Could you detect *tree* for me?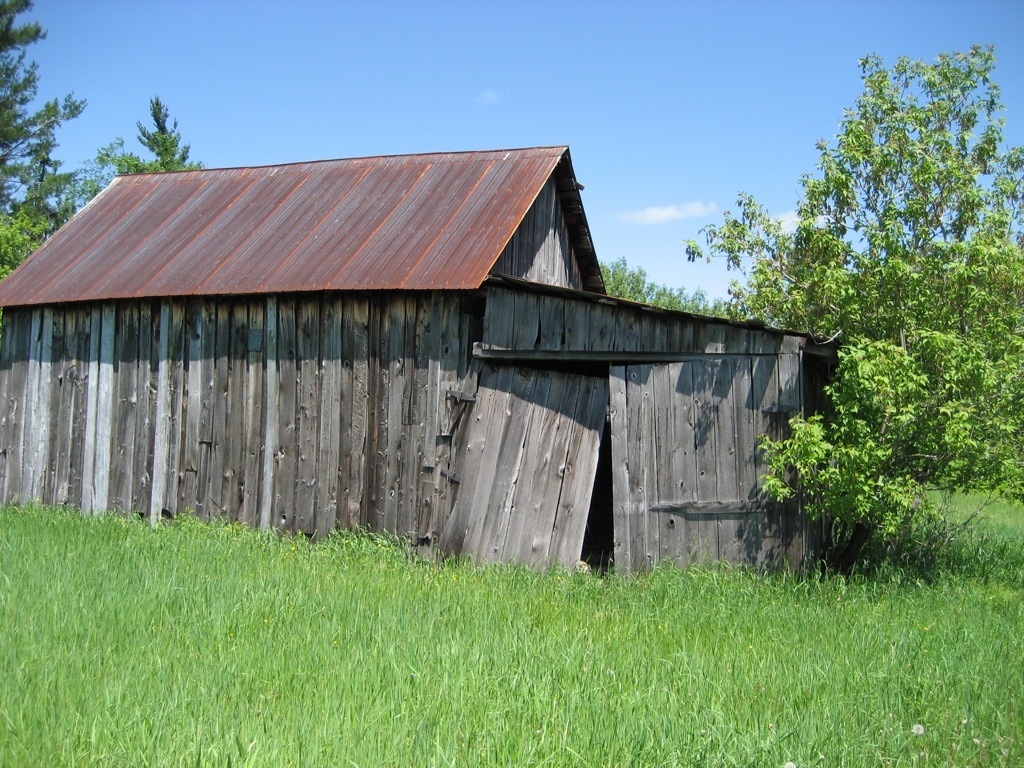
Detection result: bbox=[735, 44, 996, 517].
